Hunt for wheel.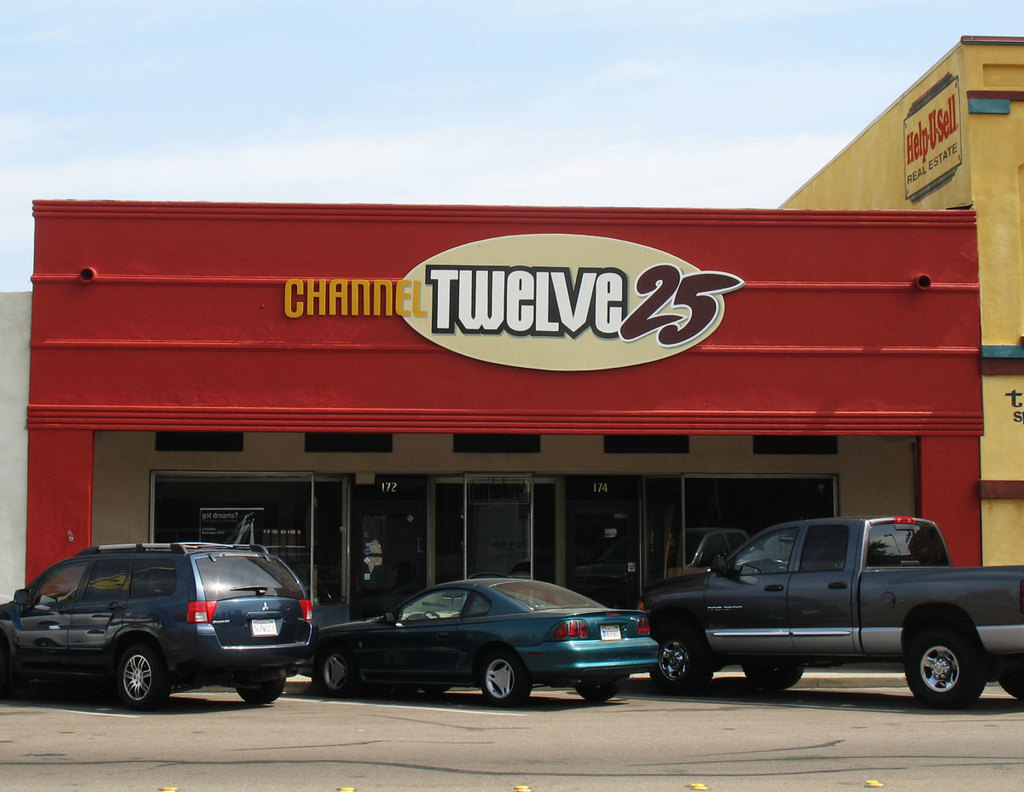
Hunted down at <box>645,636,709,685</box>.
